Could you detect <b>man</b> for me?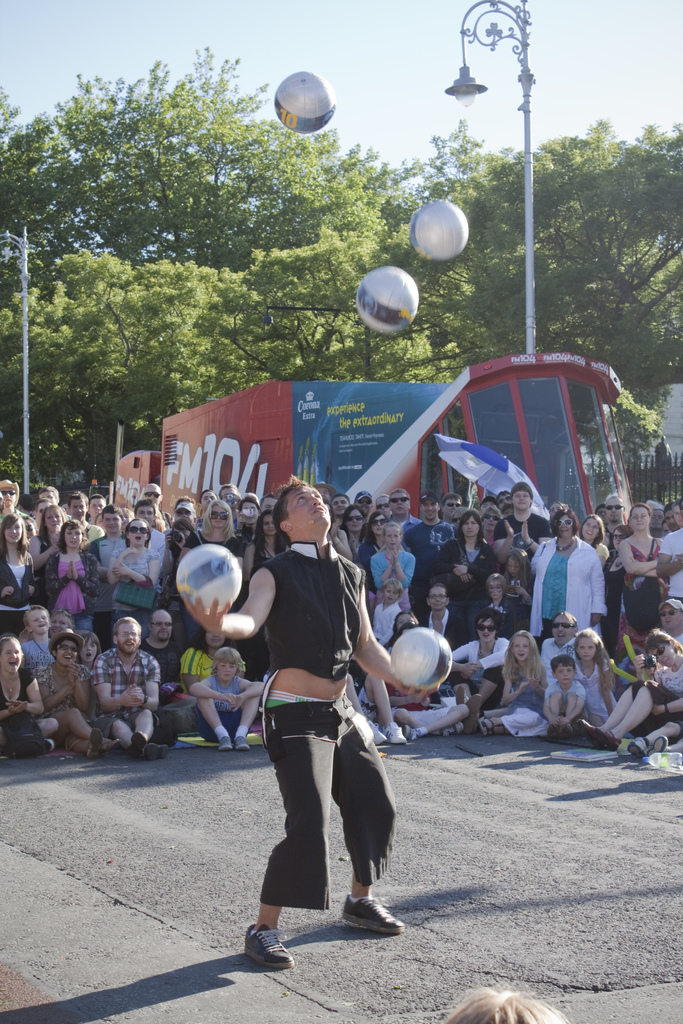
Detection result: [181,475,441,968].
